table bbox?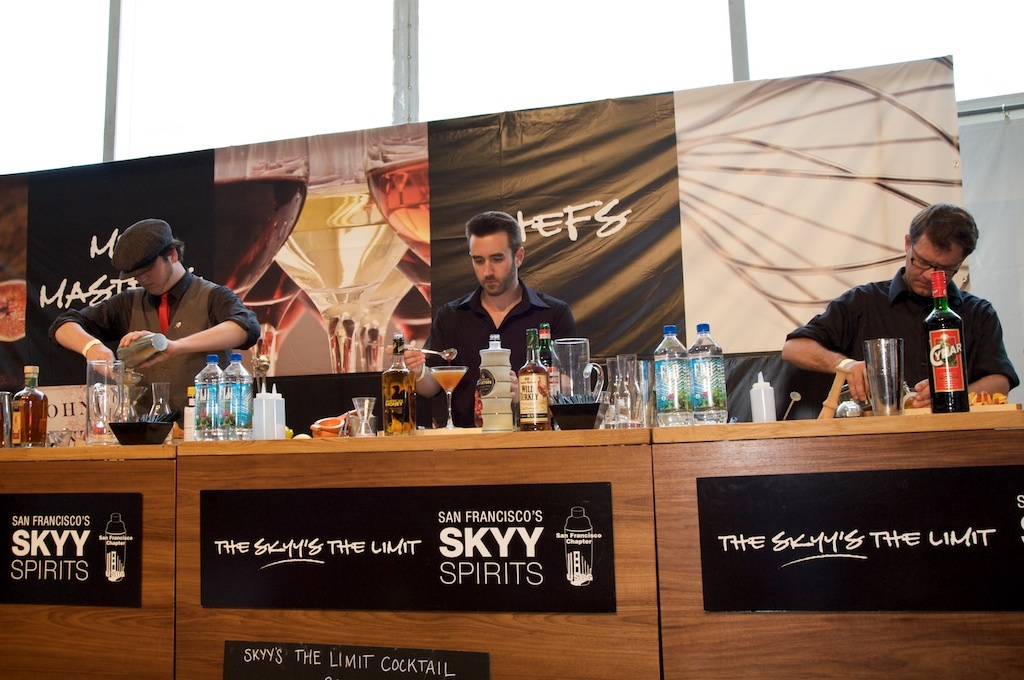
0,444,177,679
